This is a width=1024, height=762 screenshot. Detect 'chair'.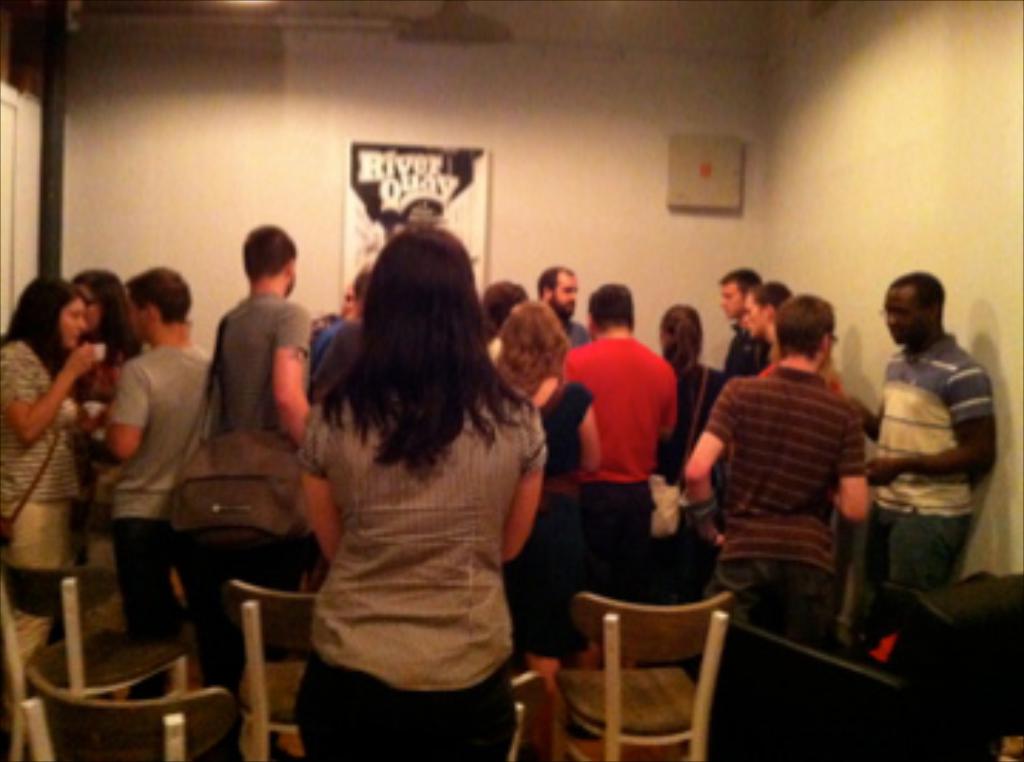
box=[225, 580, 321, 759].
